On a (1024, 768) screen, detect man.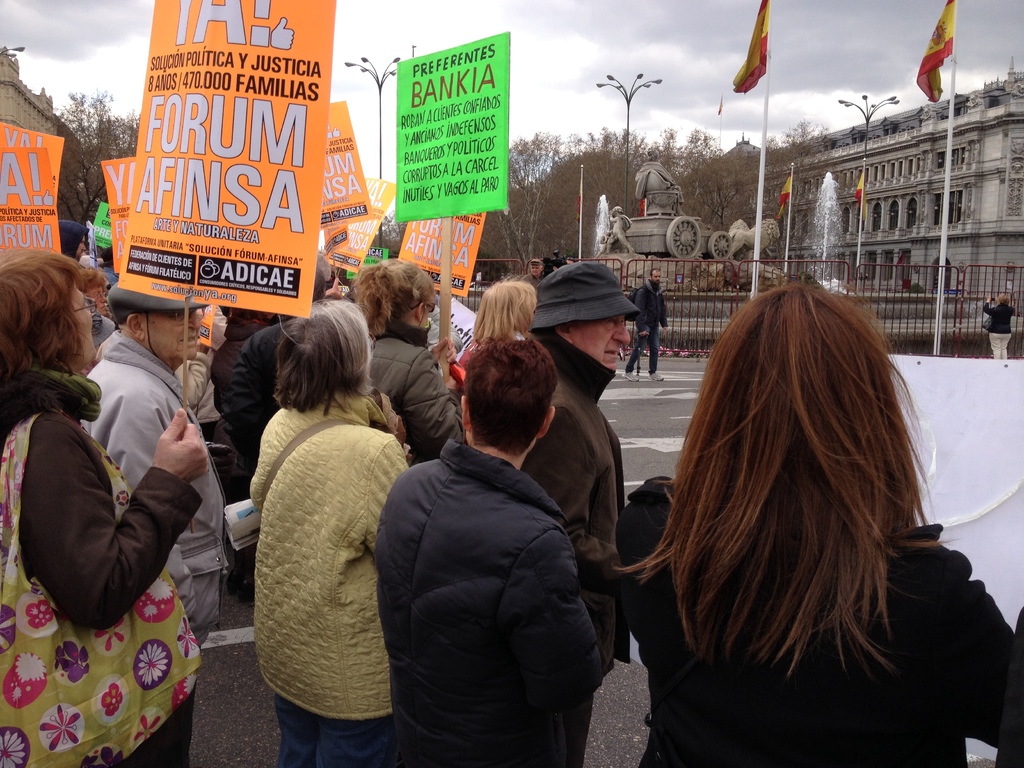
<box>79,285,228,647</box>.
